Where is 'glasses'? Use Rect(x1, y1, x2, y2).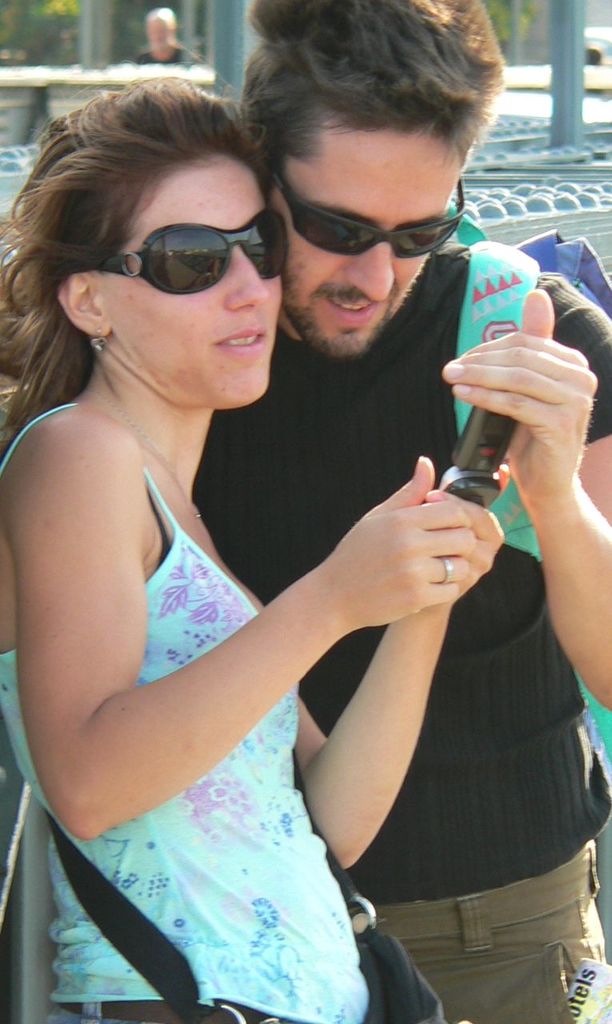
Rect(260, 154, 470, 262).
